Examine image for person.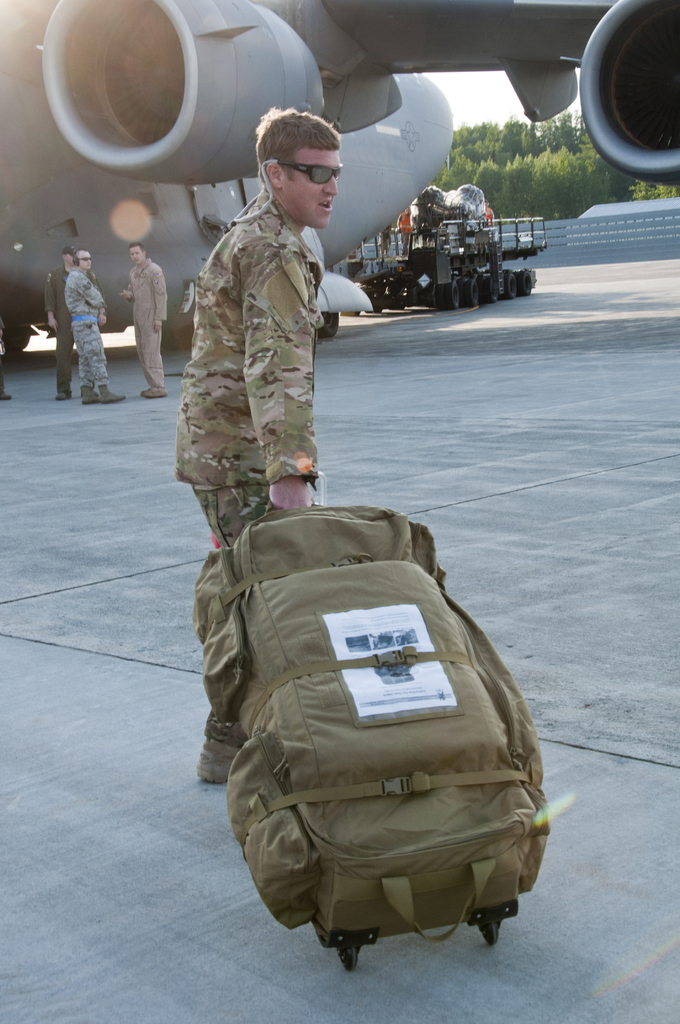
Examination result: {"left": 65, "top": 247, "right": 122, "bottom": 403}.
